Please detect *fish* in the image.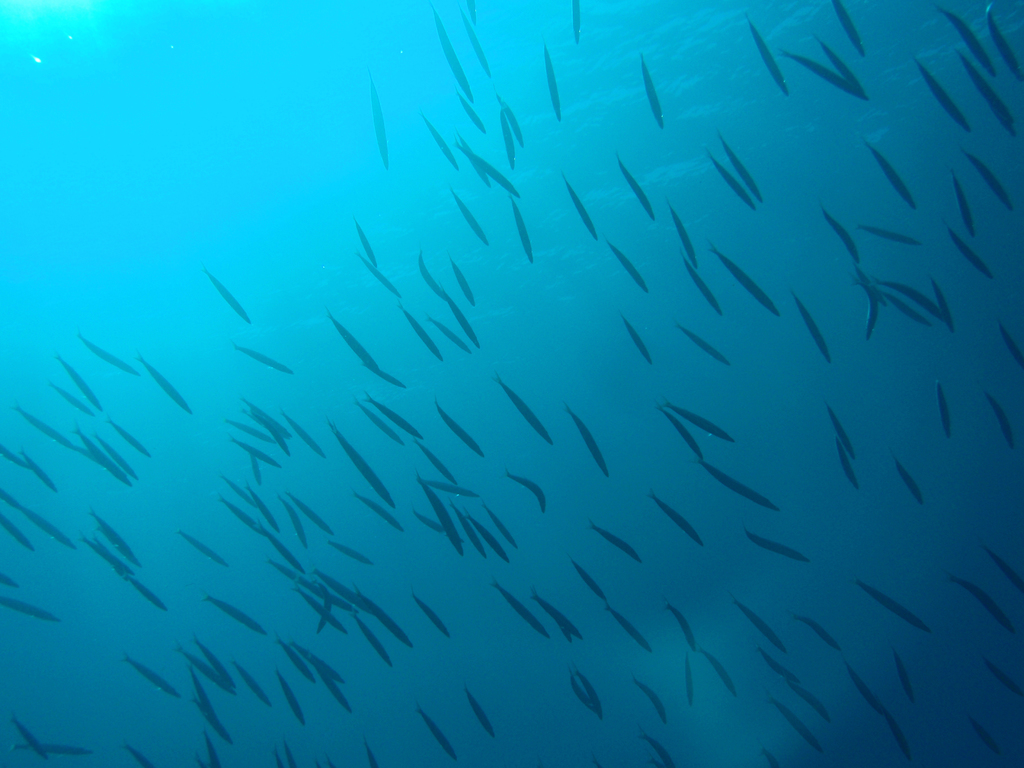
BBox(636, 732, 673, 767).
